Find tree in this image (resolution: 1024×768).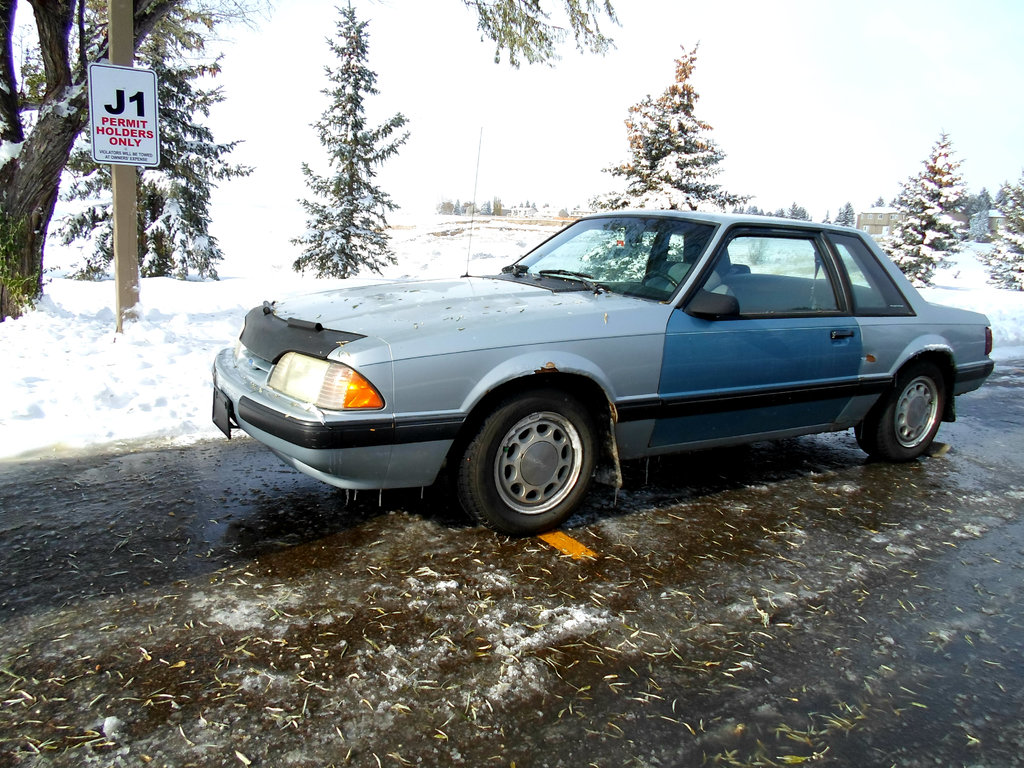
box(54, 0, 256, 273).
